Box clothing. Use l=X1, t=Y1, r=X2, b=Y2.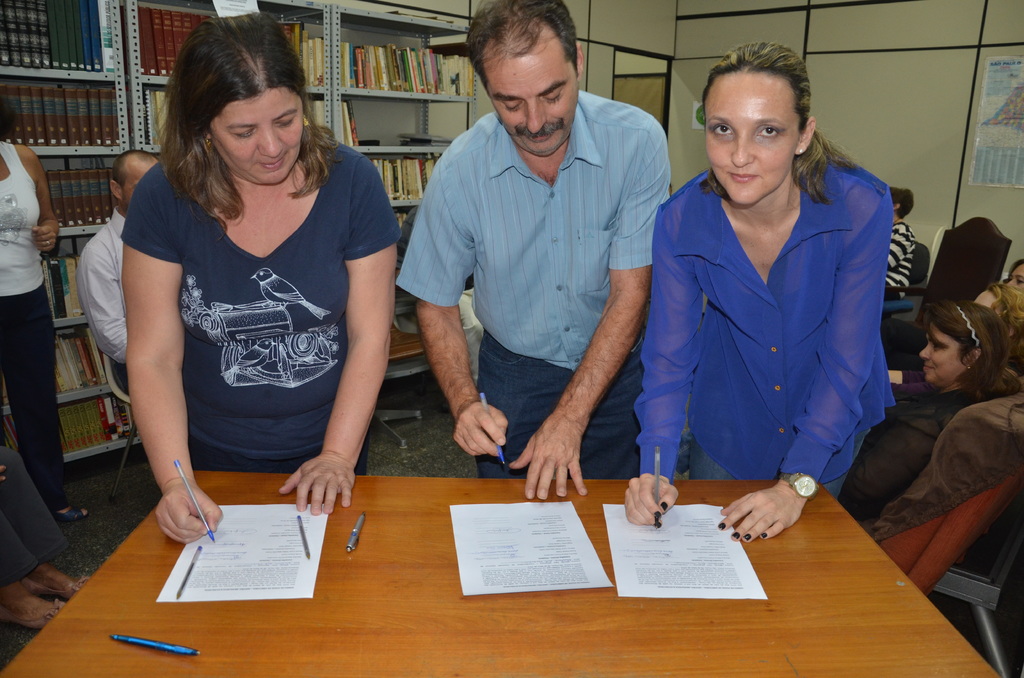
l=634, t=145, r=897, b=517.
